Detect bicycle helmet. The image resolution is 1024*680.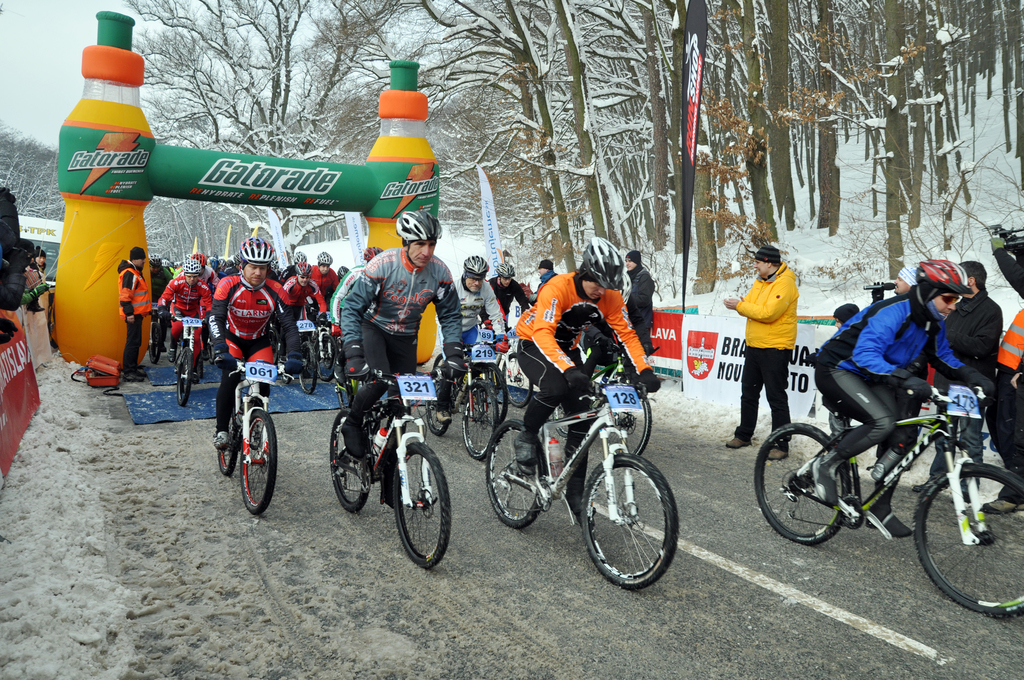
[left=913, top=257, right=977, bottom=294].
